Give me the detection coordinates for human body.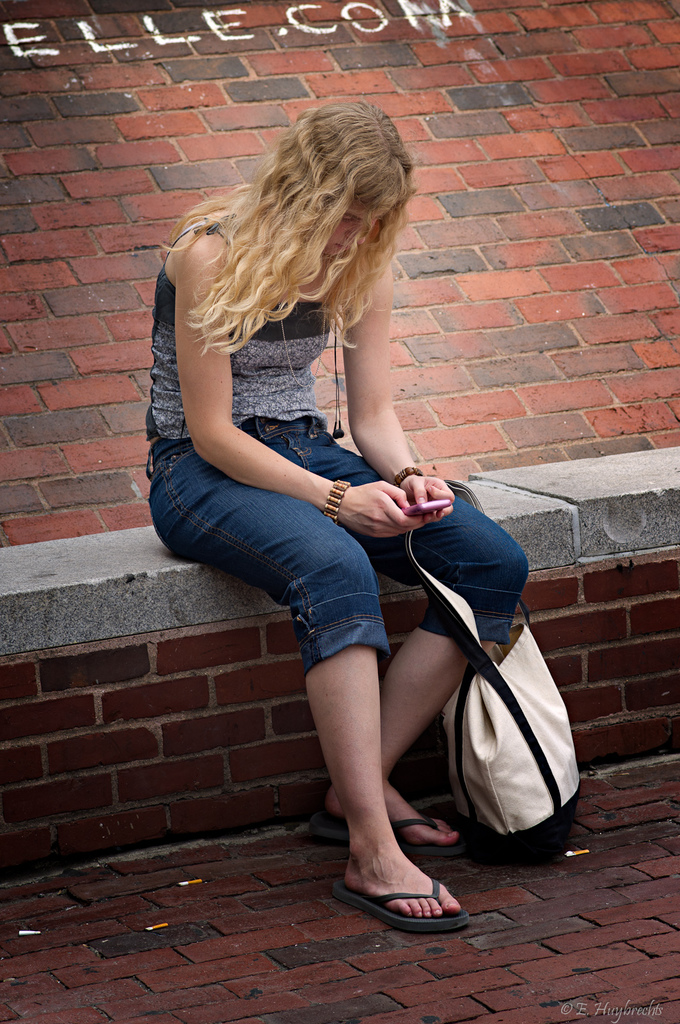
<bbox>146, 124, 518, 883</bbox>.
